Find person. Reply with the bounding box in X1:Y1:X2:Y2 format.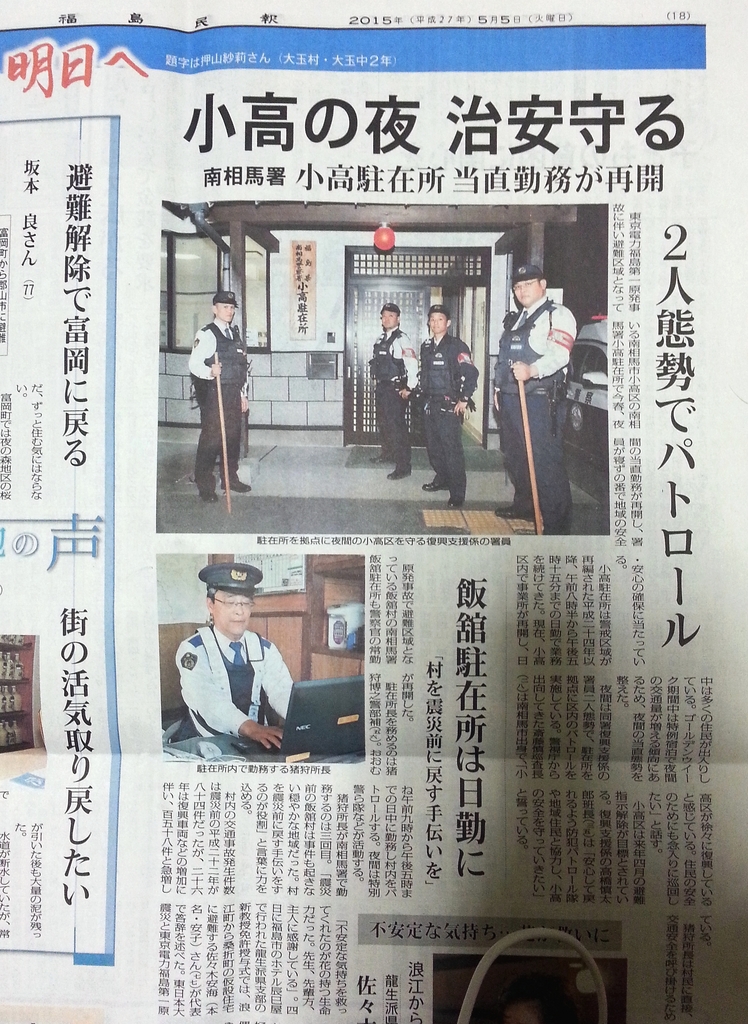
367:305:416:481.
